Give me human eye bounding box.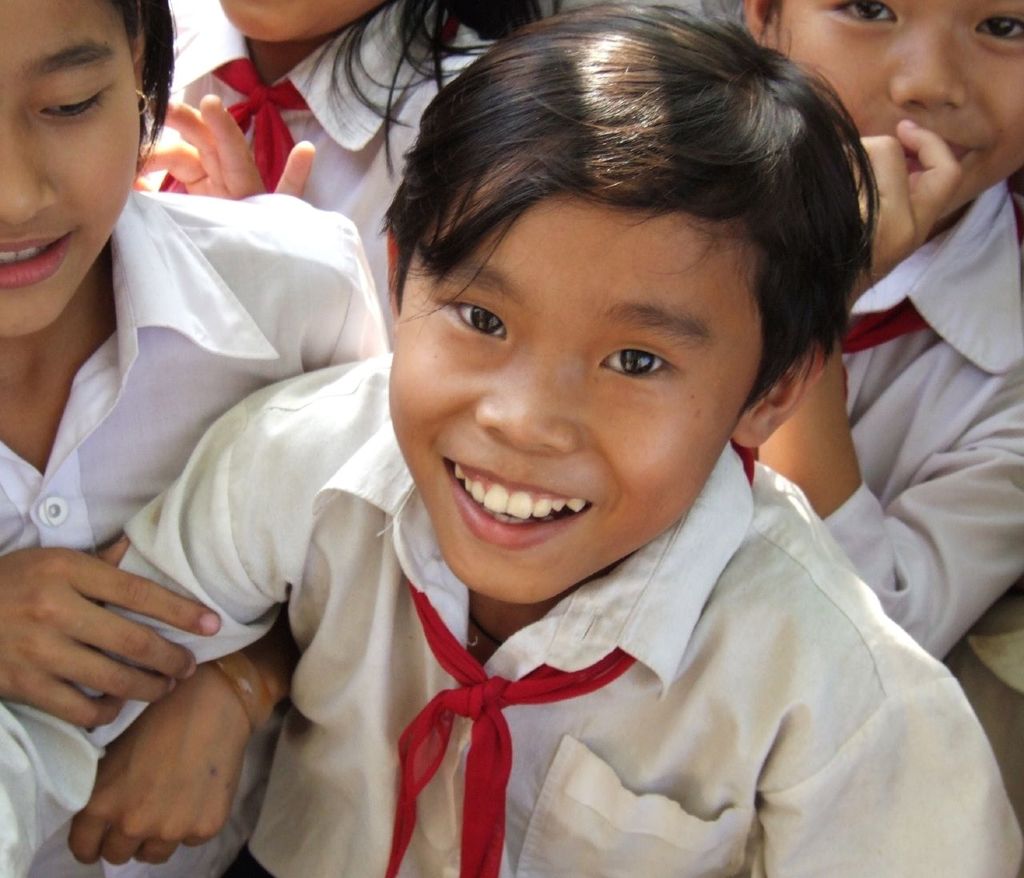
{"x1": 970, "y1": 11, "x2": 1023, "y2": 52}.
